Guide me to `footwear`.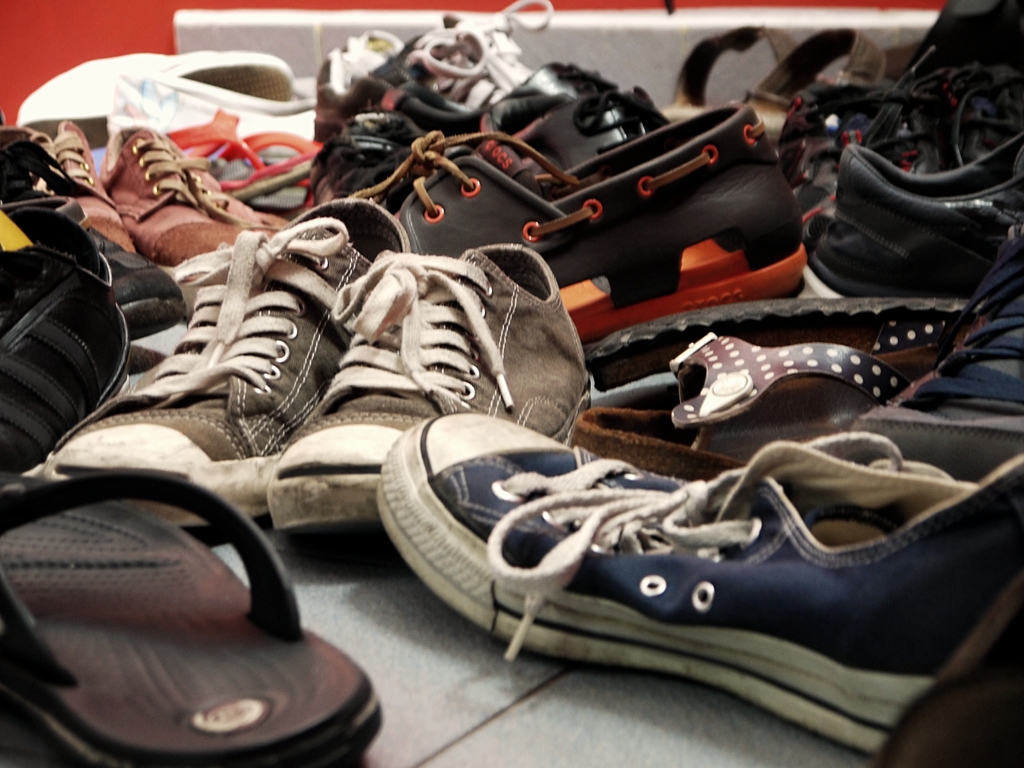
Guidance: (0, 464, 387, 767).
